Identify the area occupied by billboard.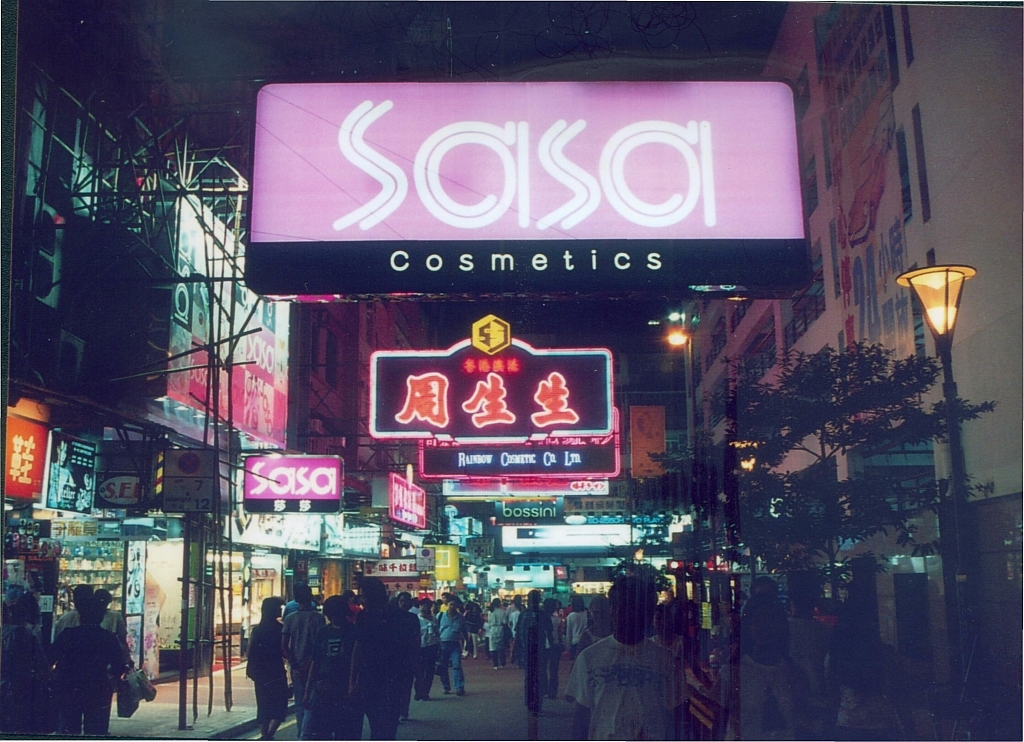
Area: <bbox>363, 556, 421, 576</bbox>.
